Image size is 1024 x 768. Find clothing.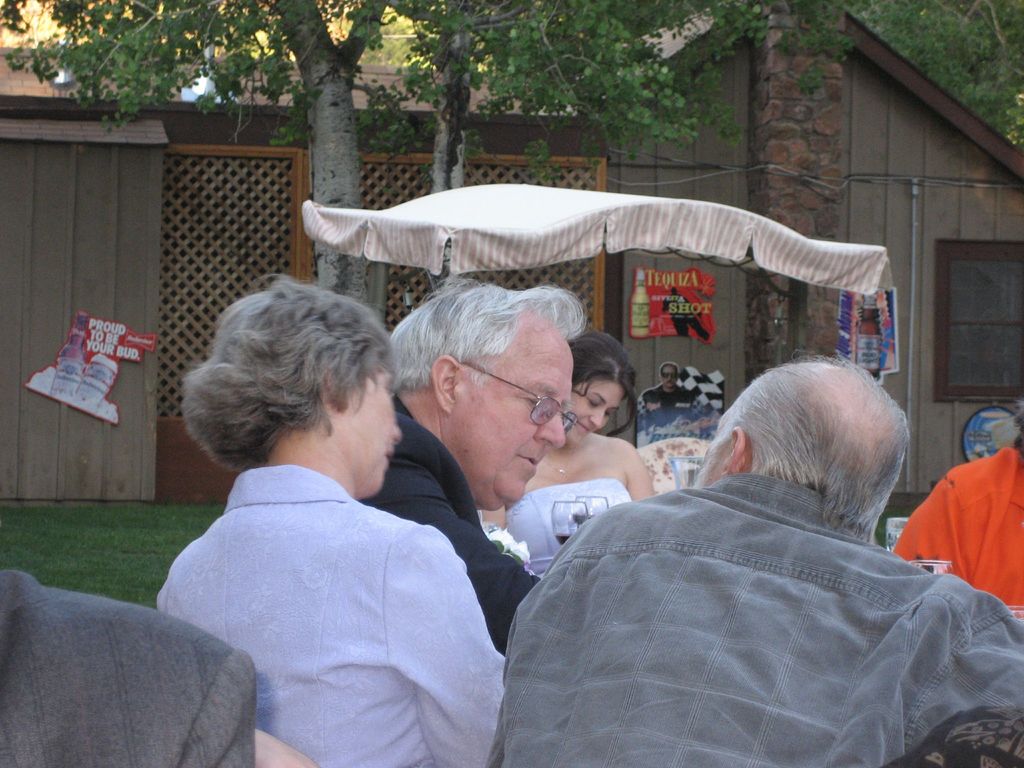
detection(510, 477, 637, 581).
